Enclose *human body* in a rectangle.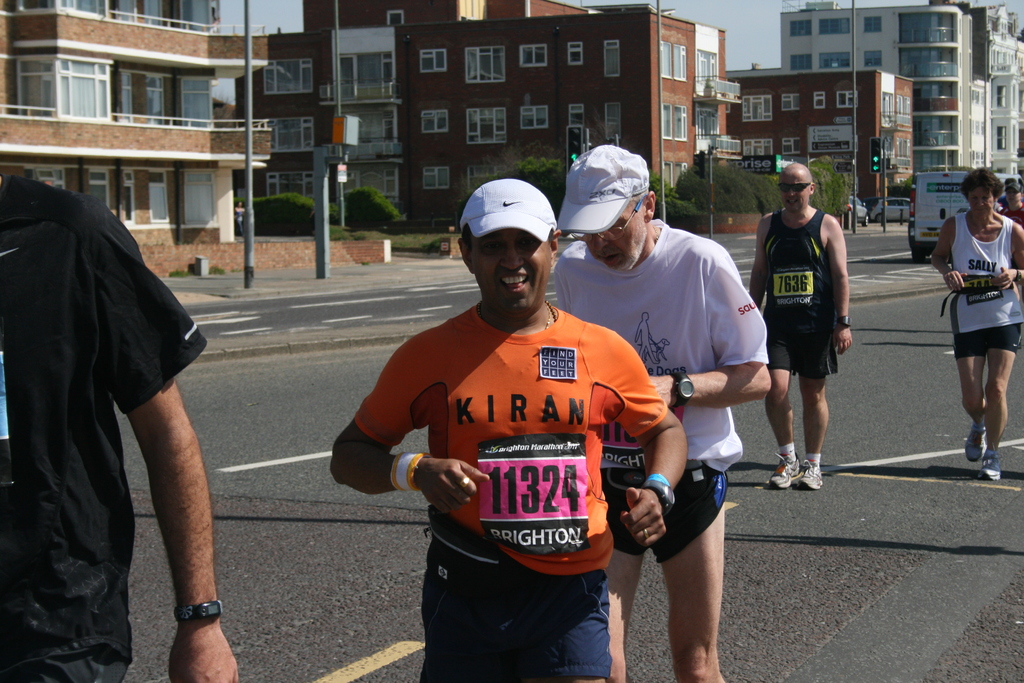
[left=328, top=315, right=693, bottom=682].
